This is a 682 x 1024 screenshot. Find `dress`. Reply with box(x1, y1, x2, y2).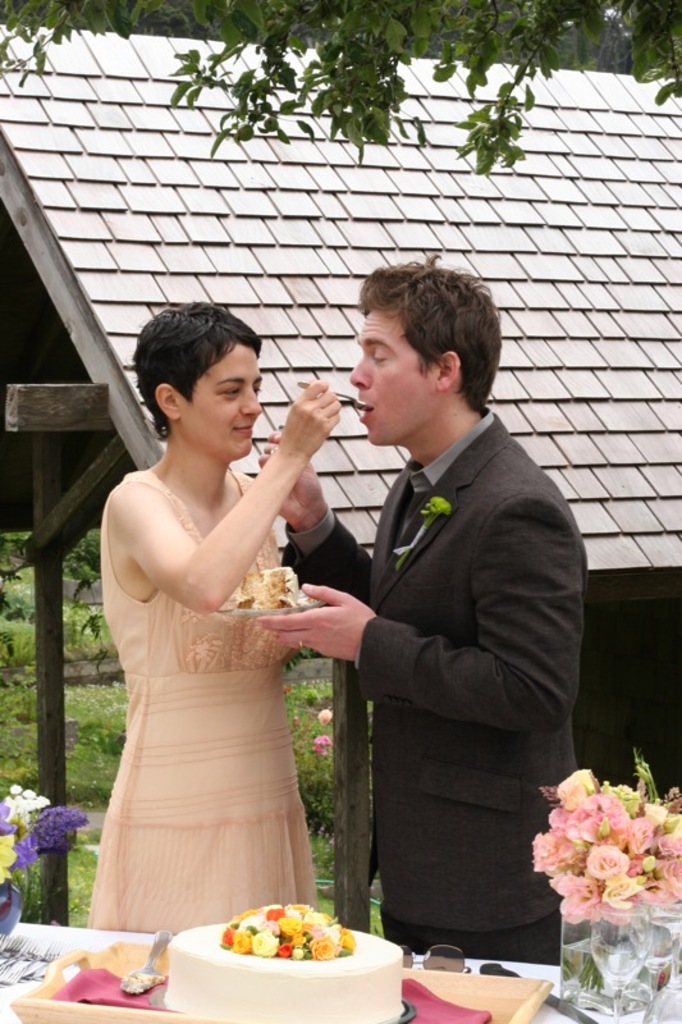
box(84, 471, 313, 937).
